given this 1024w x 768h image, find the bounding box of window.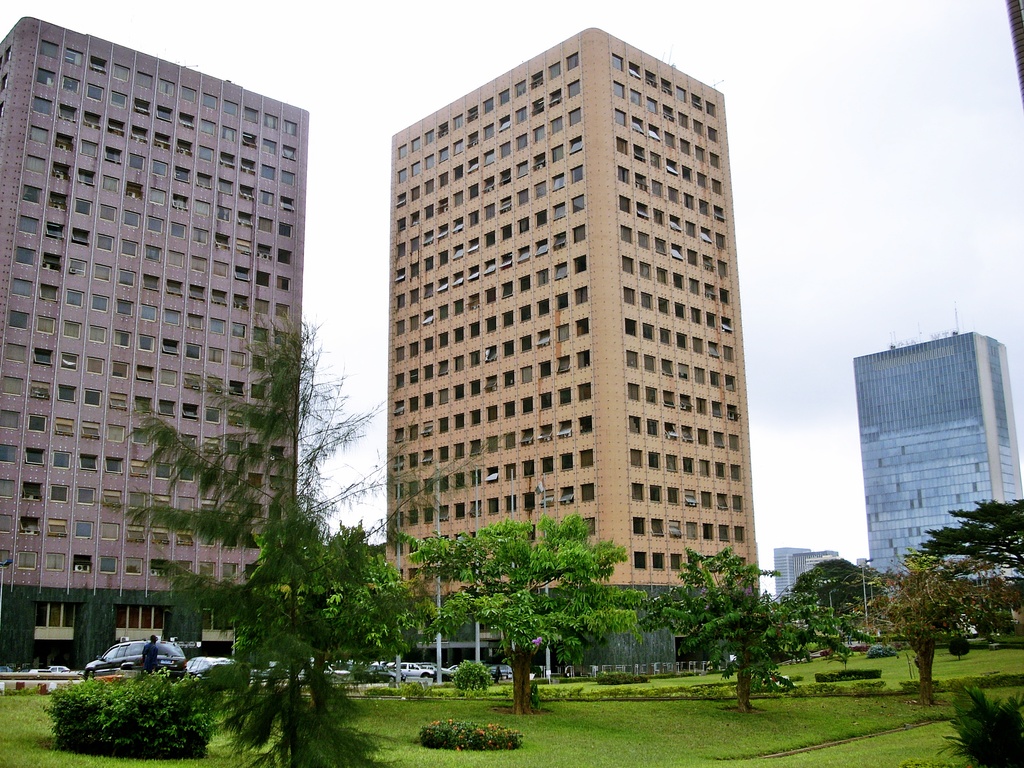
210,318,225,335.
